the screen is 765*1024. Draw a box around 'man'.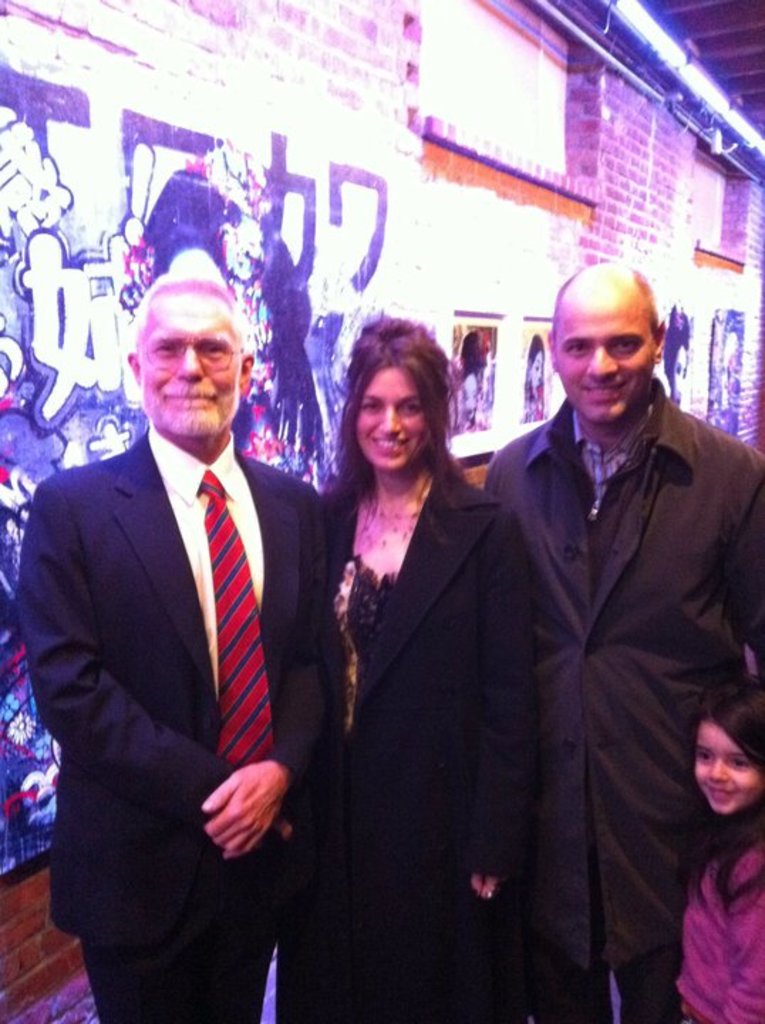
[11, 266, 333, 1020].
